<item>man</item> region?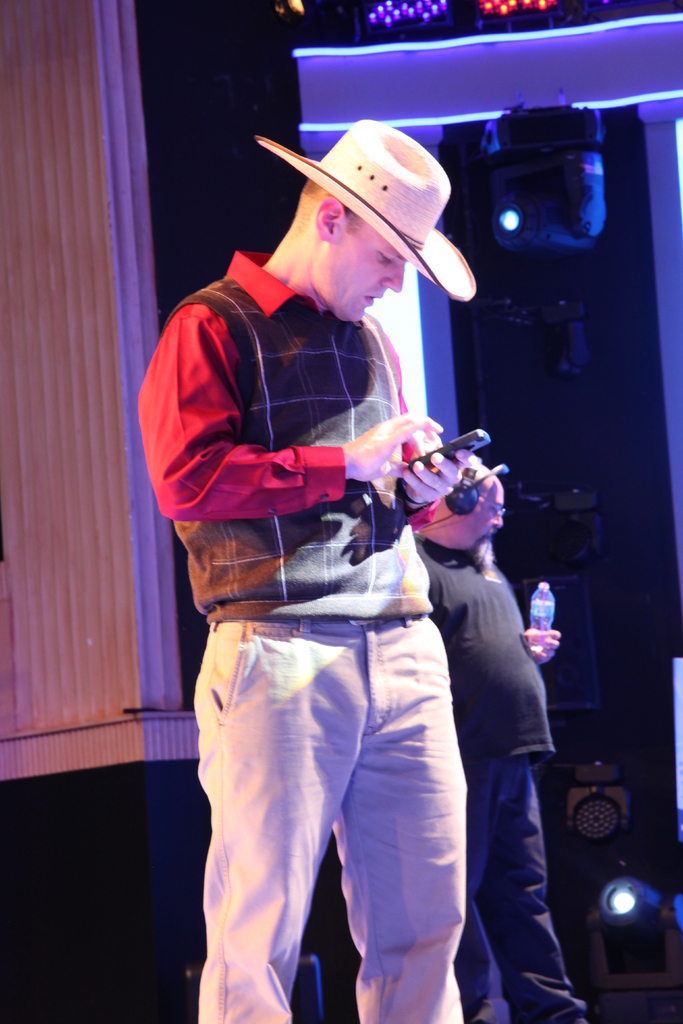
region(135, 116, 493, 1023)
